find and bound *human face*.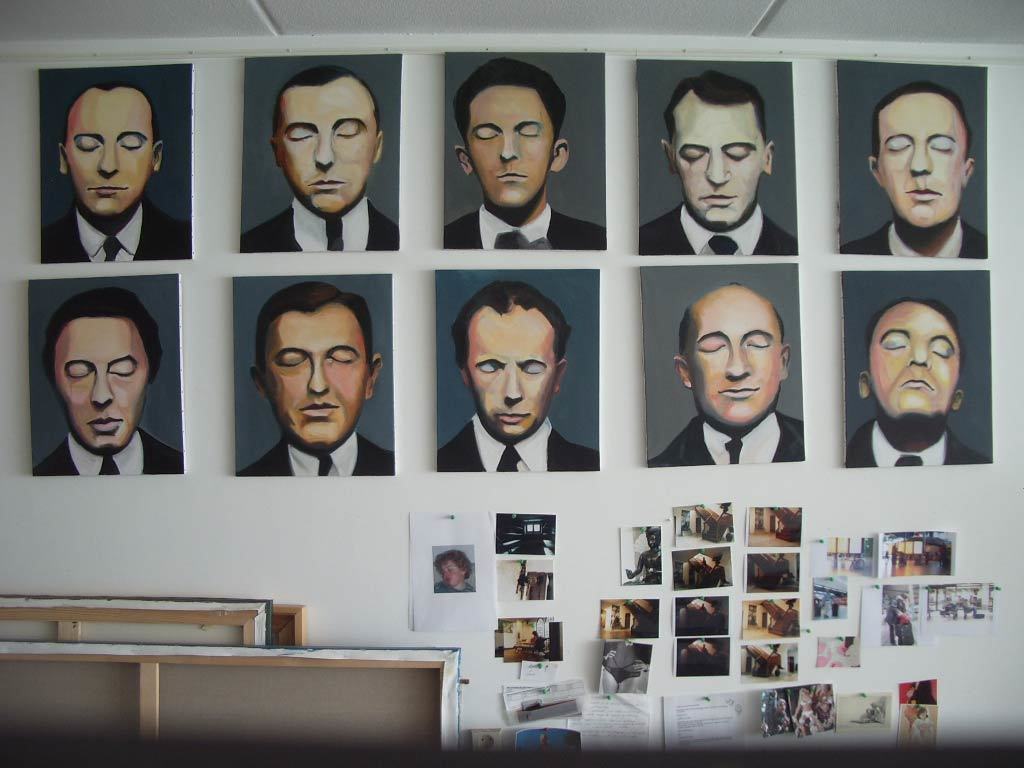
Bound: [869, 305, 959, 419].
